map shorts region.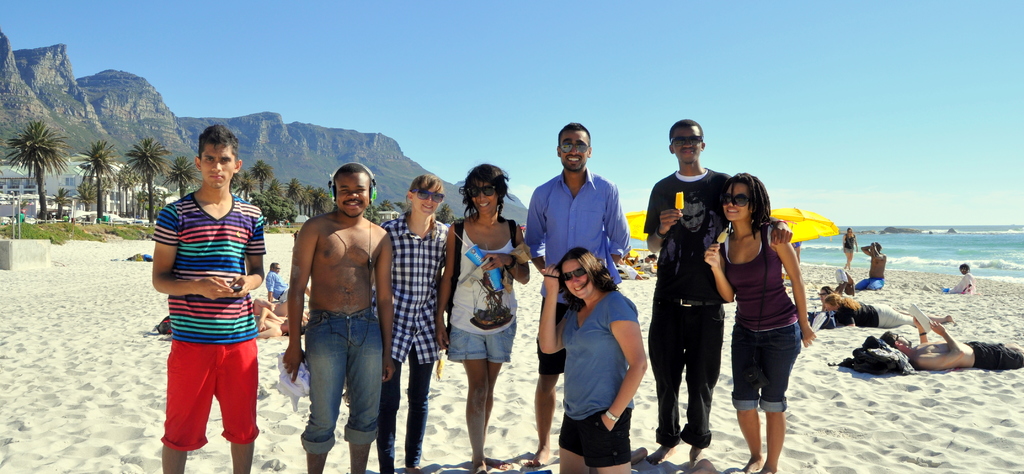
Mapped to bbox=(965, 339, 1021, 370).
